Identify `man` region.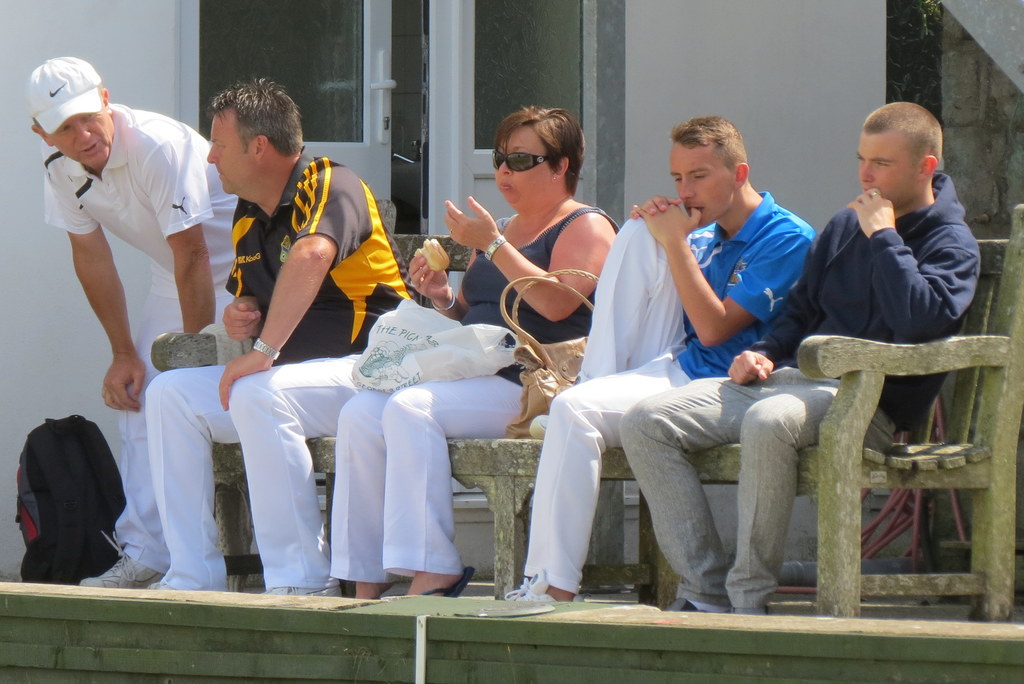
Region: Rect(28, 50, 241, 585).
